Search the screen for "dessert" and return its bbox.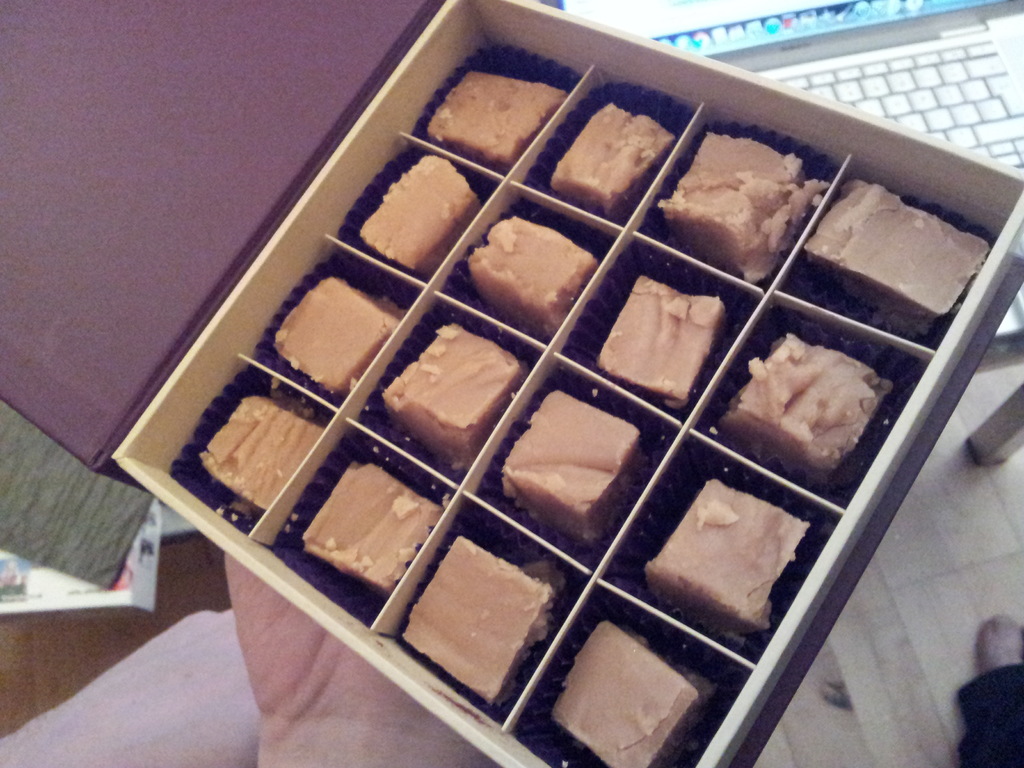
Found: box=[658, 131, 824, 284].
